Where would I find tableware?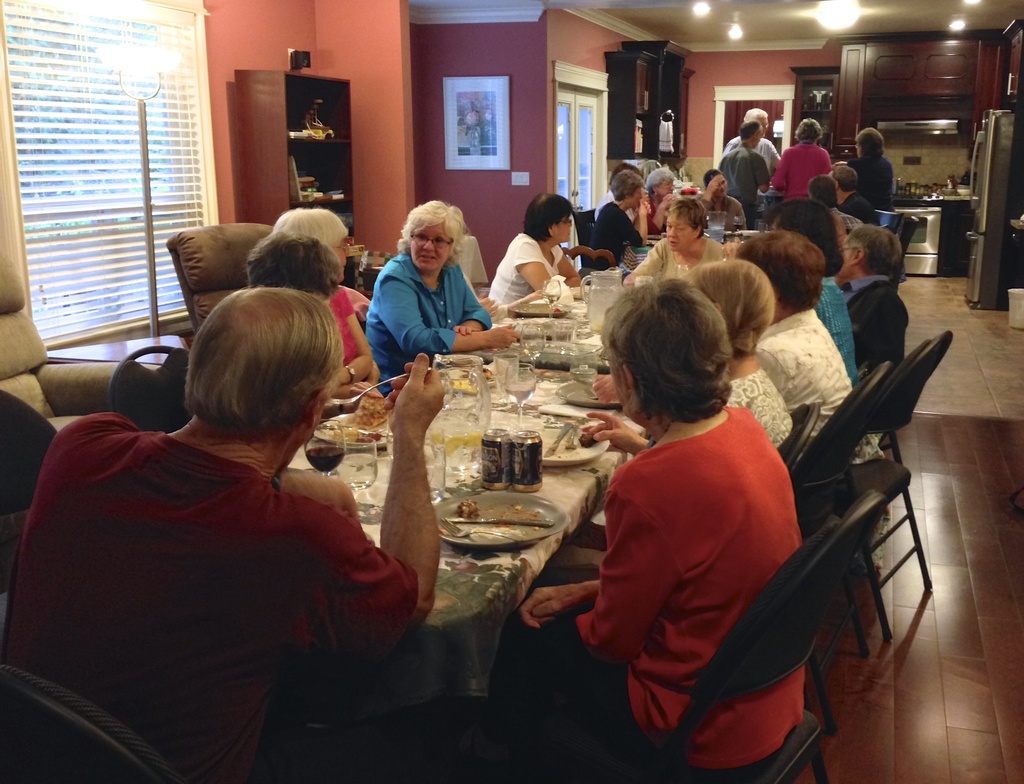
At (328,365,431,401).
